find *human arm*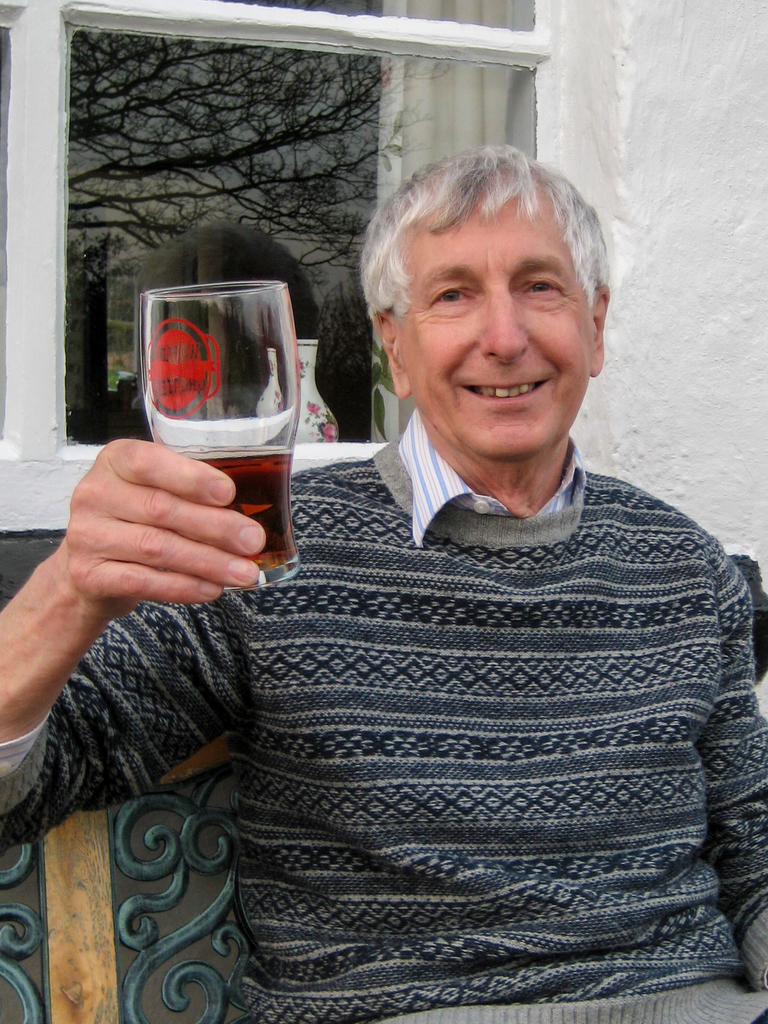
x1=25 y1=357 x2=304 y2=829
